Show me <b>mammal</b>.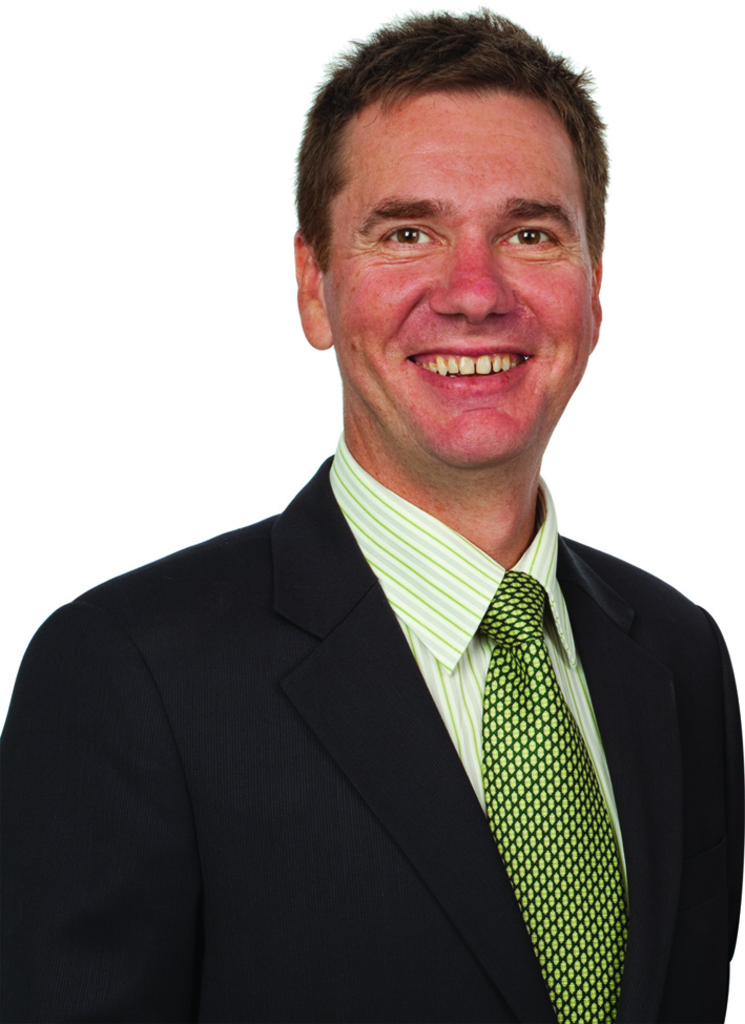
<b>mammal</b> is here: BBox(0, 0, 744, 1023).
